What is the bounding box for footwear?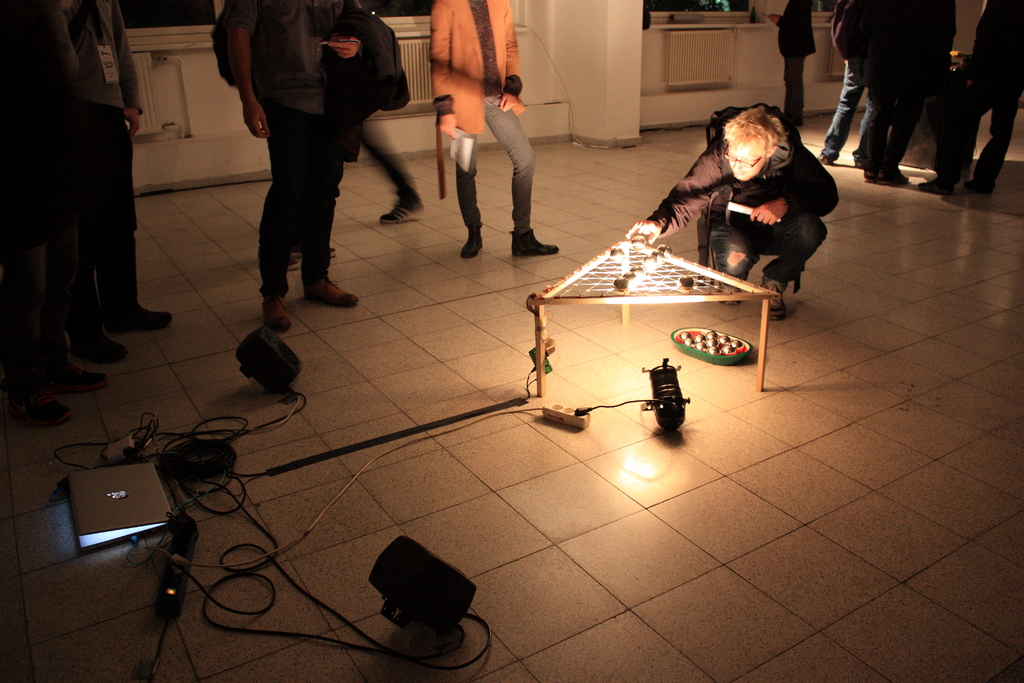
{"x1": 303, "y1": 262, "x2": 359, "y2": 304}.
